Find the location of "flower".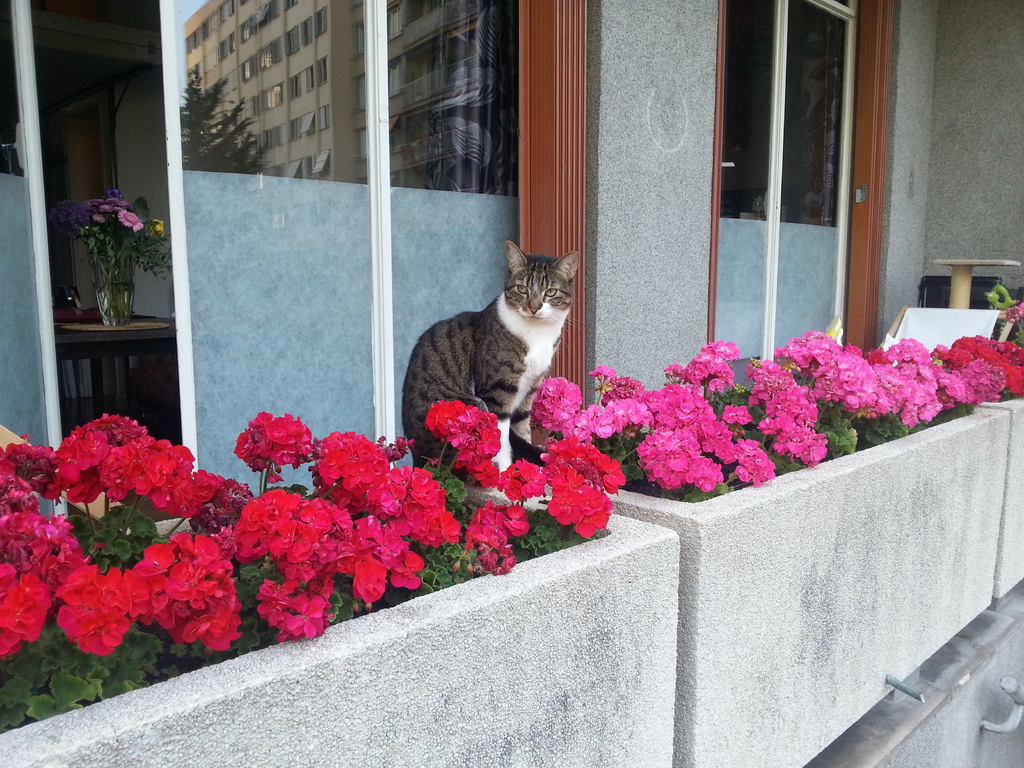
Location: [721,404,750,428].
